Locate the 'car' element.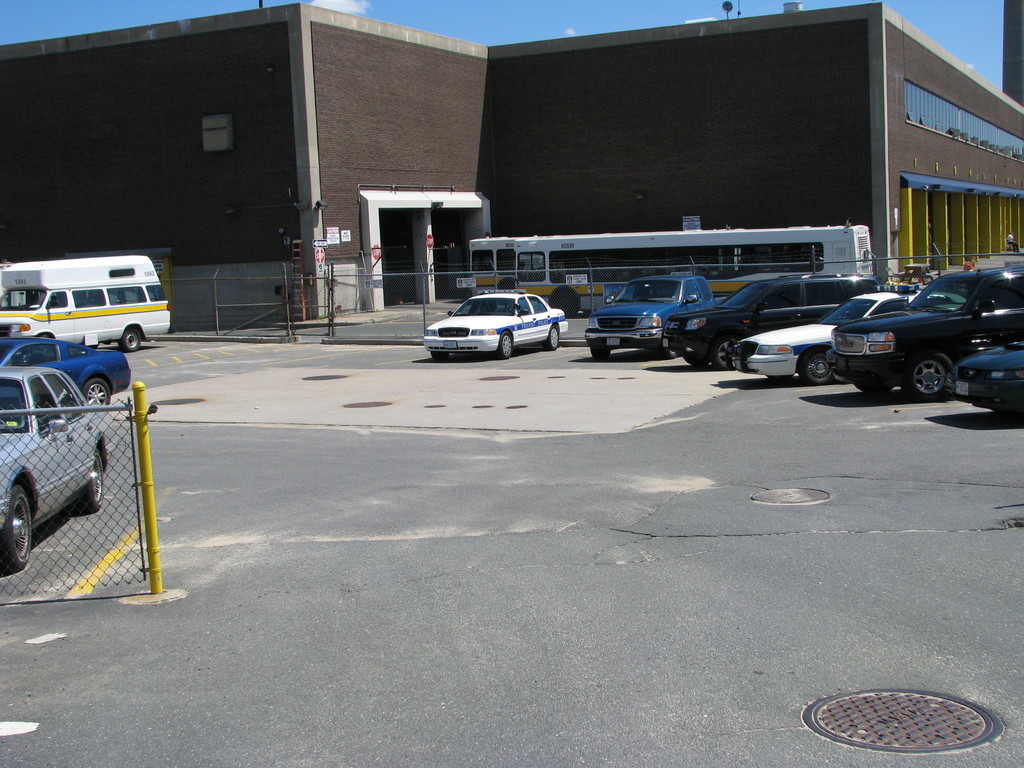
Element bbox: (0, 311, 90, 342).
